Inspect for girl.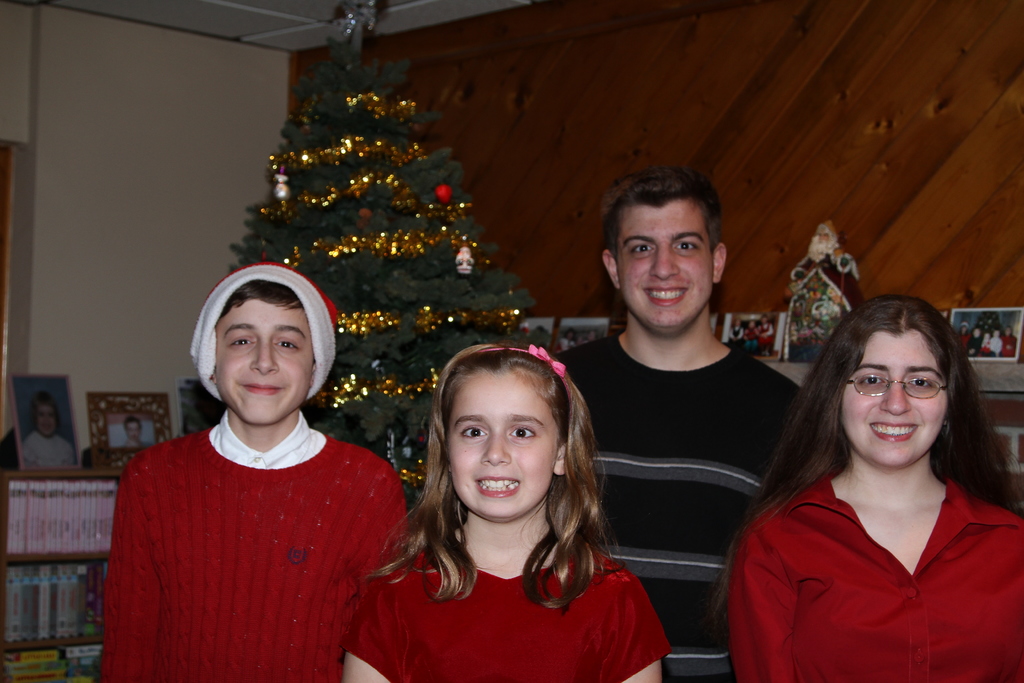
Inspection: x1=342 y1=339 x2=669 y2=682.
